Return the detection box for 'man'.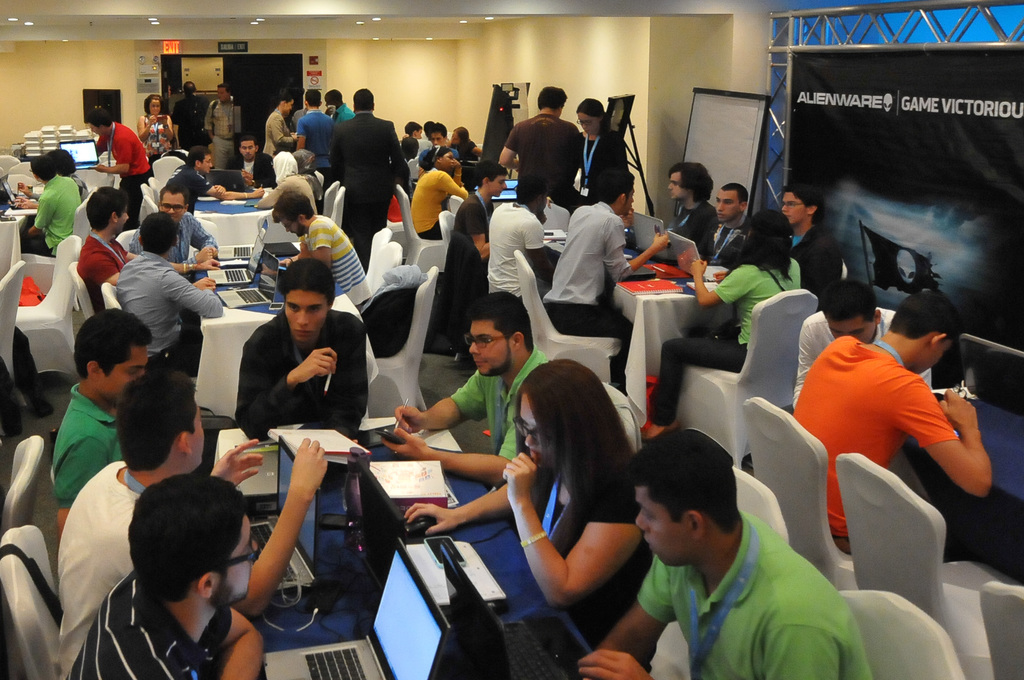
[786, 280, 929, 494].
